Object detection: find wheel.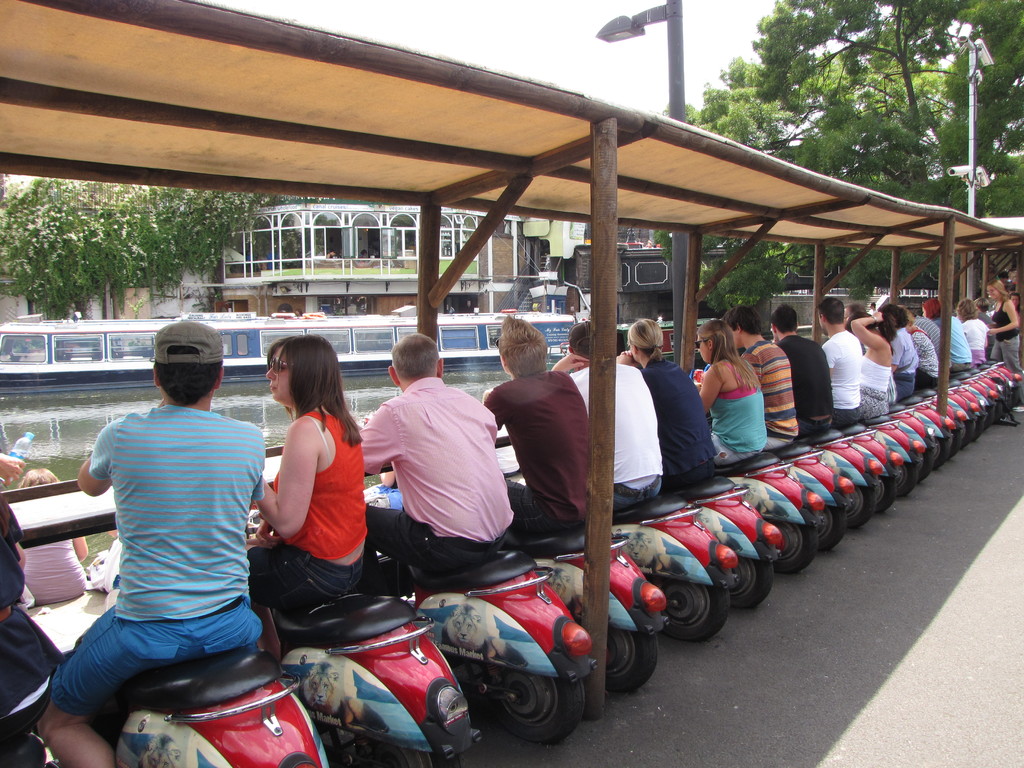
(810, 506, 846, 553).
